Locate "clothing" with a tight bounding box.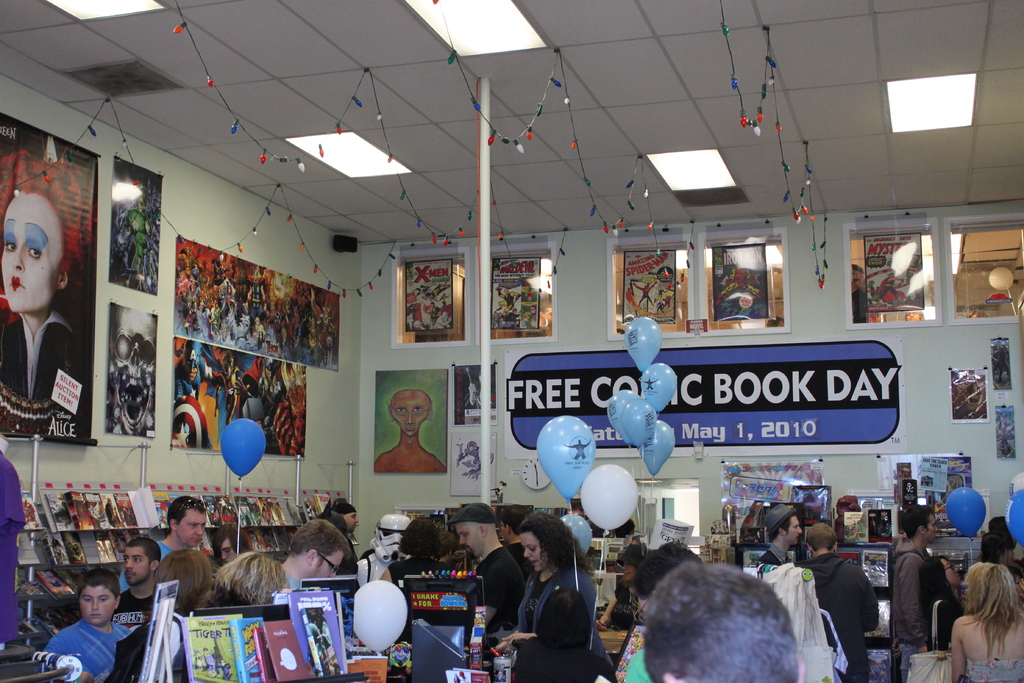
509/639/616/682.
